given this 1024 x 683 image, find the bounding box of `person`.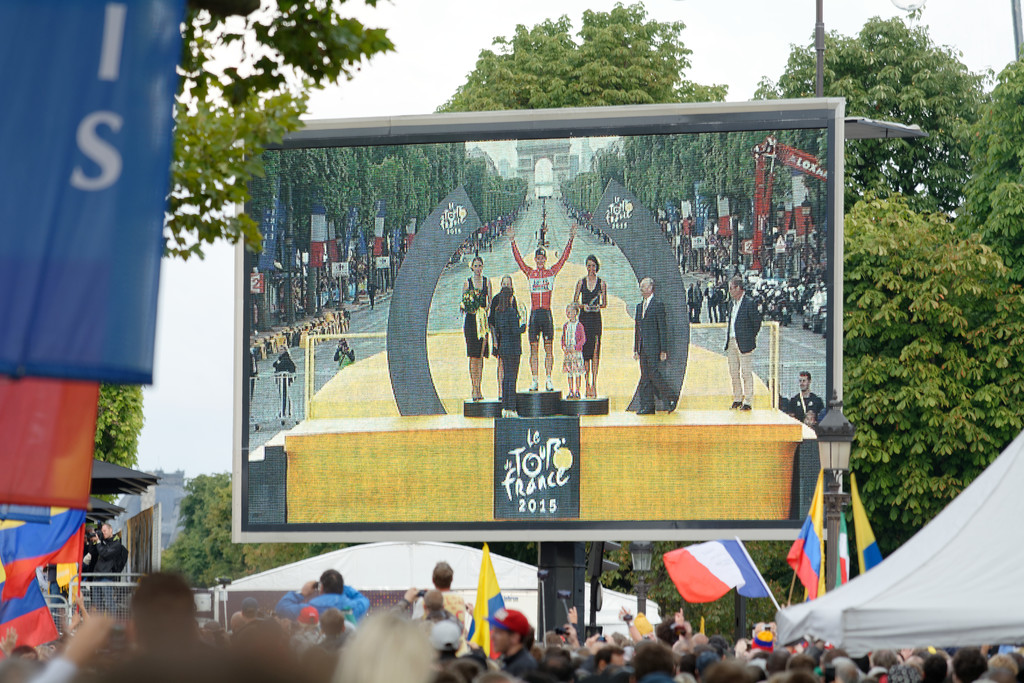
{"left": 490, "top": 283, "right": 526, "bottom": 391}.
